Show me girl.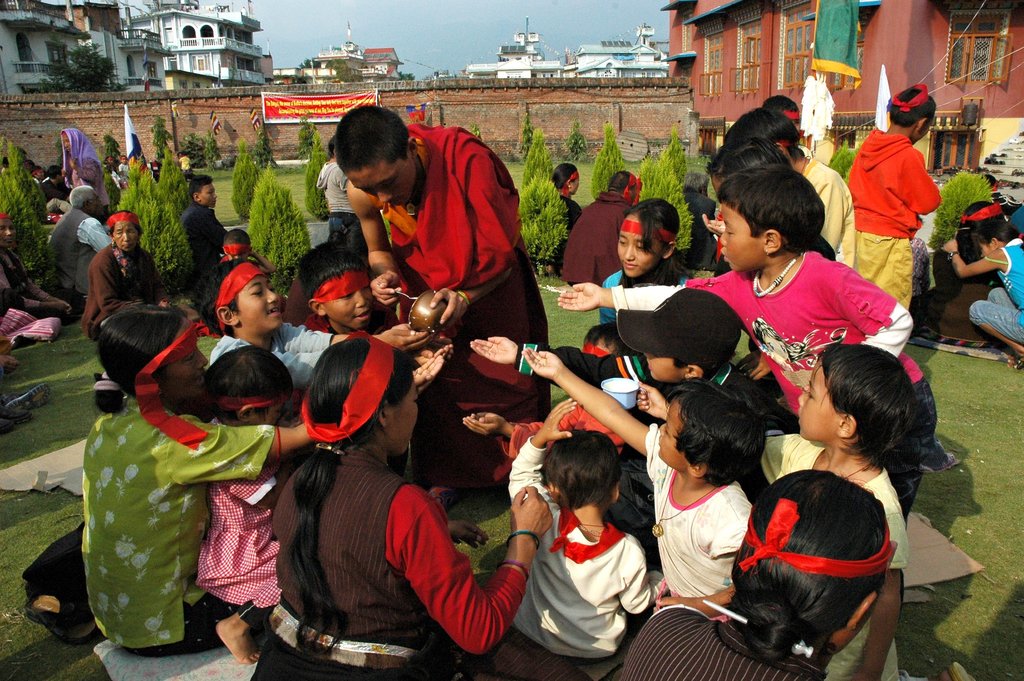
girl is here: (left=521, top=345, right=755, bottom=614).
